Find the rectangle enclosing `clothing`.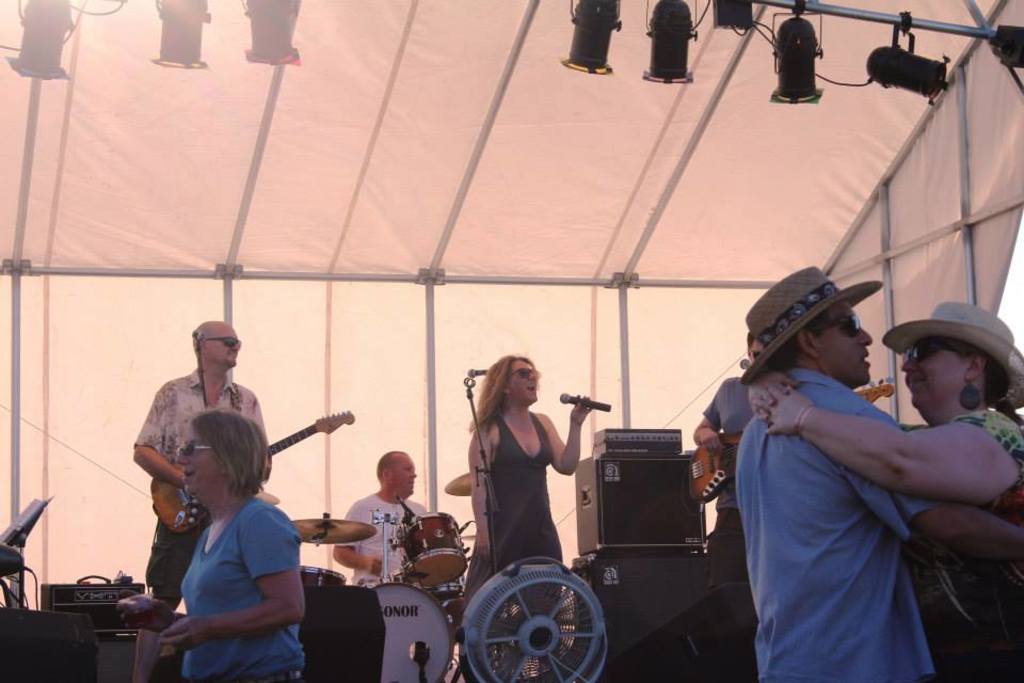
(x1=895, y1=407, x2=1023, y2=682).
